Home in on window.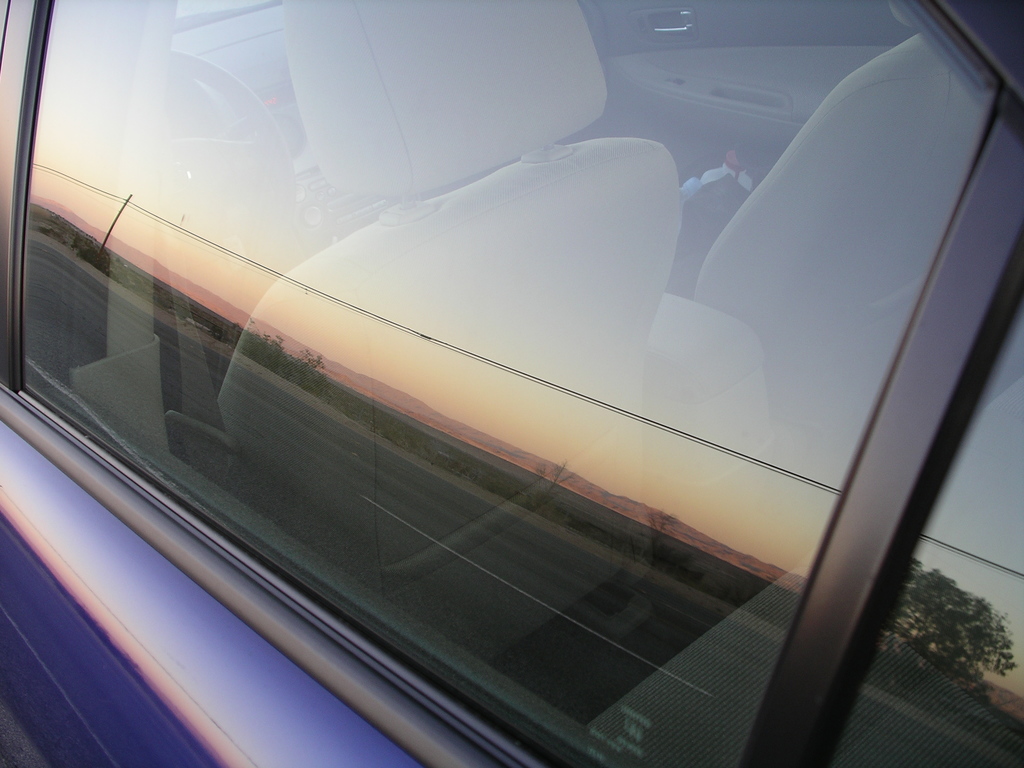
Homed in at select_region(93, 0, 1023, 740).
